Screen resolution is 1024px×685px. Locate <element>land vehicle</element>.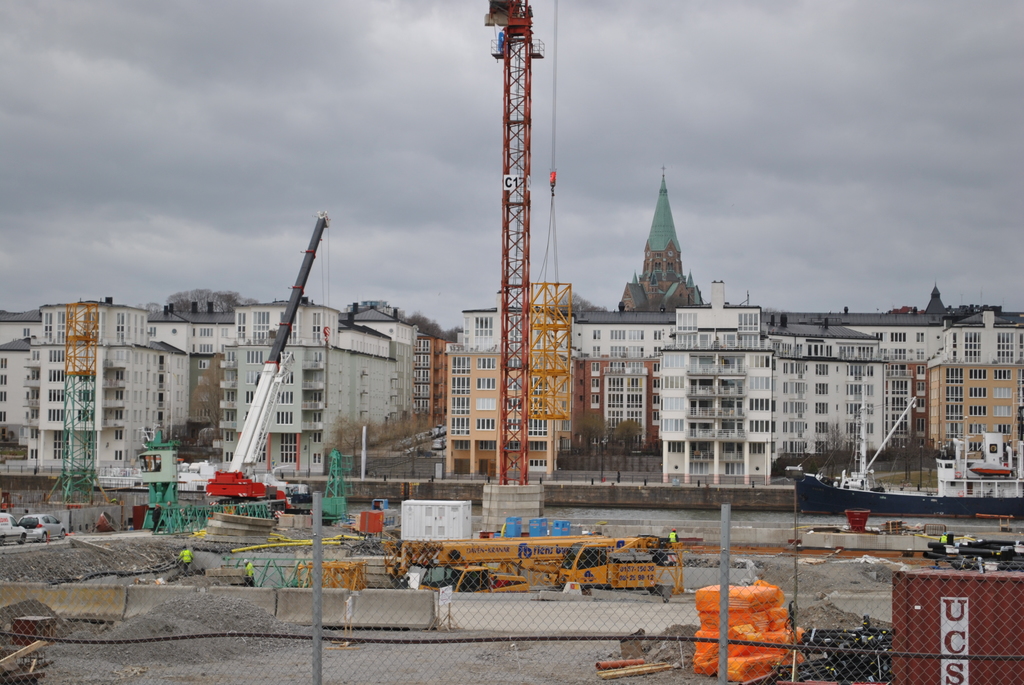
(x1=0, y1=513, x2=27, y2=542).
